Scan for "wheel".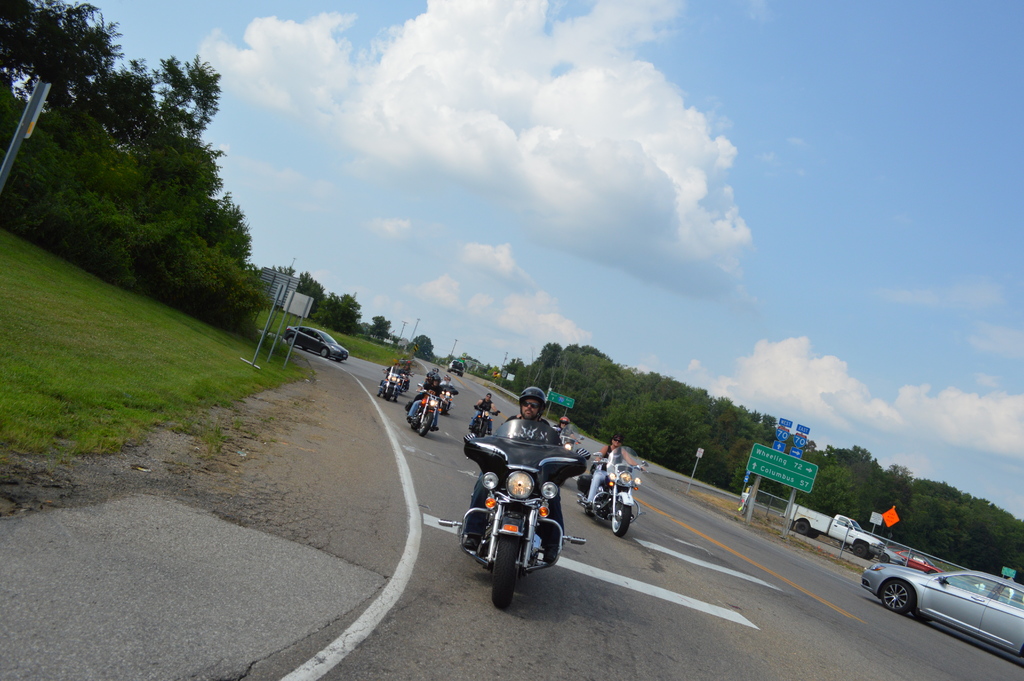
Scan result: (613,504,632,537).
